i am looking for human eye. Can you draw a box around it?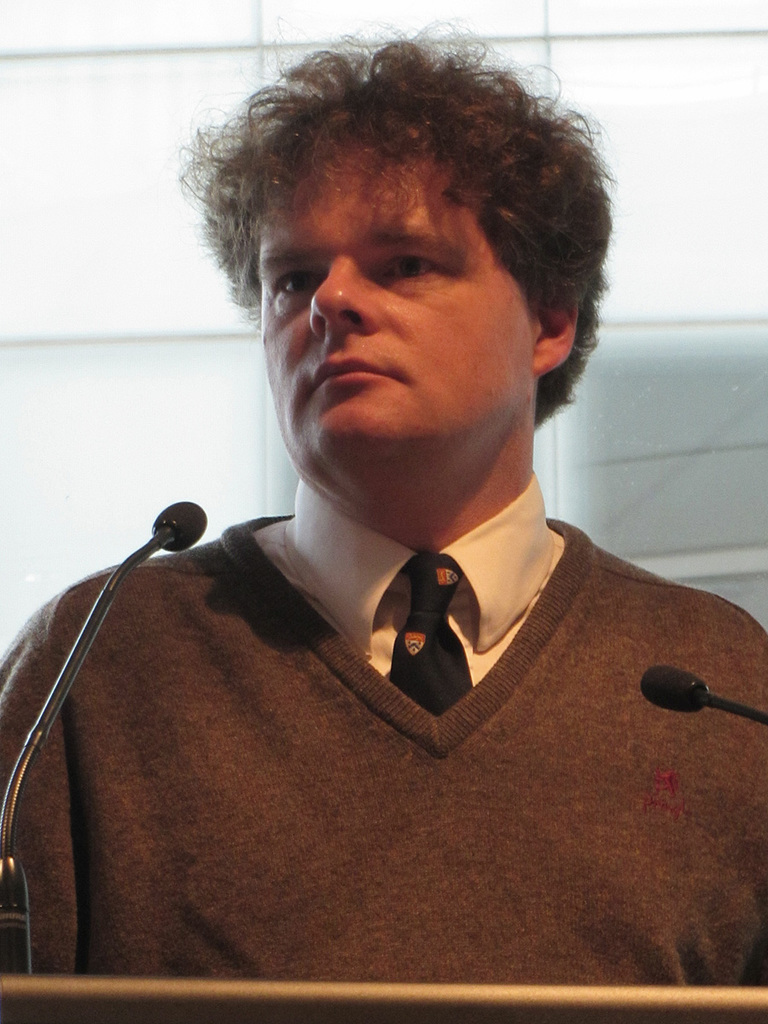
Sure, the bounding box is left=380, top=248, right=452, bottom=291.
